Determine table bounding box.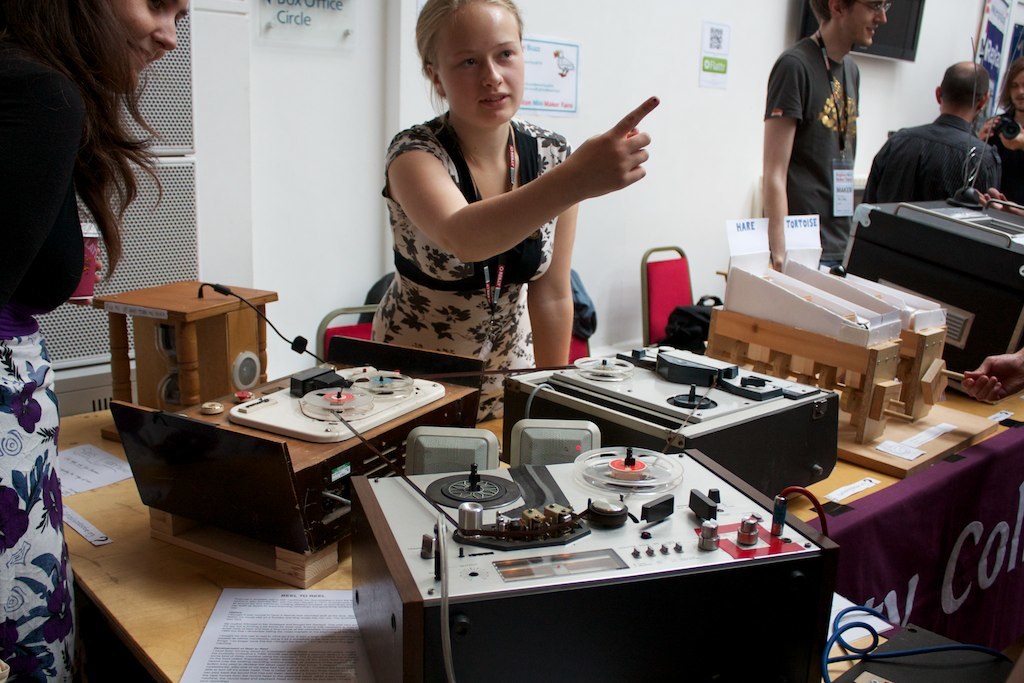
Determined: box(55, 384, 1023, 682).
